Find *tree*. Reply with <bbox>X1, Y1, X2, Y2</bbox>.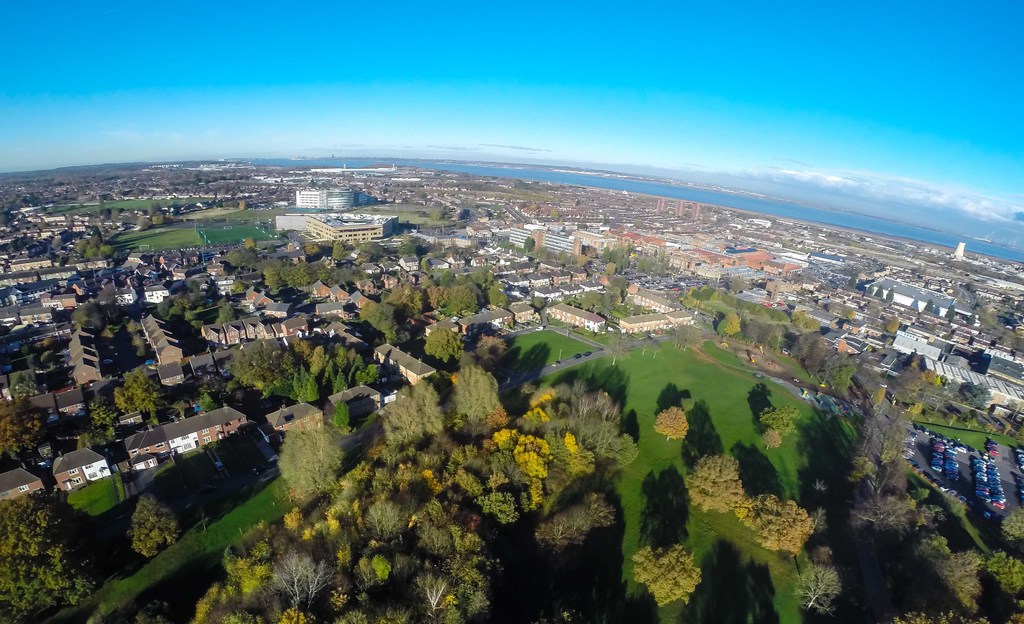
<bbox>353, 265, 509, 357</bbox>.
